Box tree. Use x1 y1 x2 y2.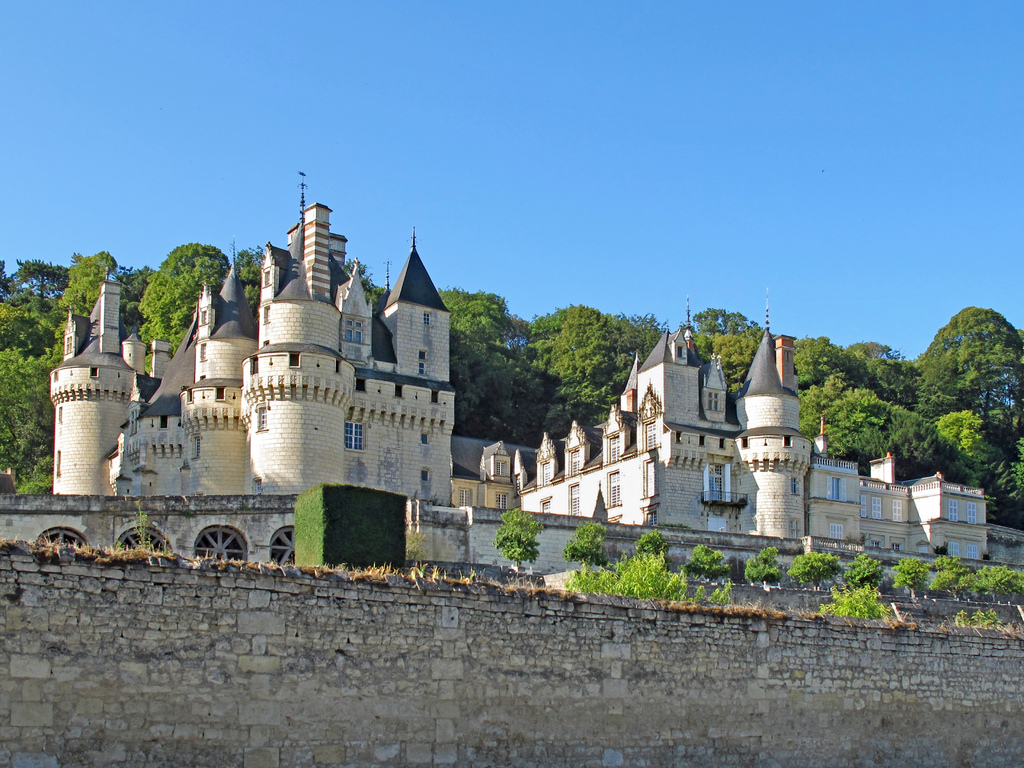
895 300 1023 462.
